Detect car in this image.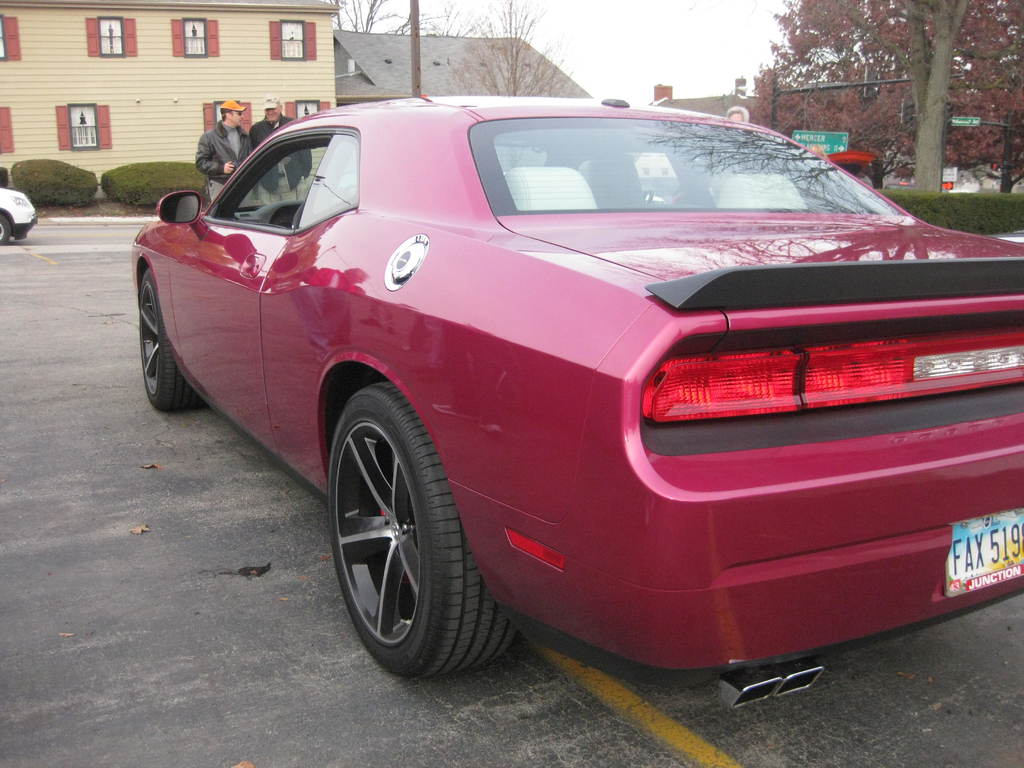
Detection: locate(825, 152, 876, 179).
